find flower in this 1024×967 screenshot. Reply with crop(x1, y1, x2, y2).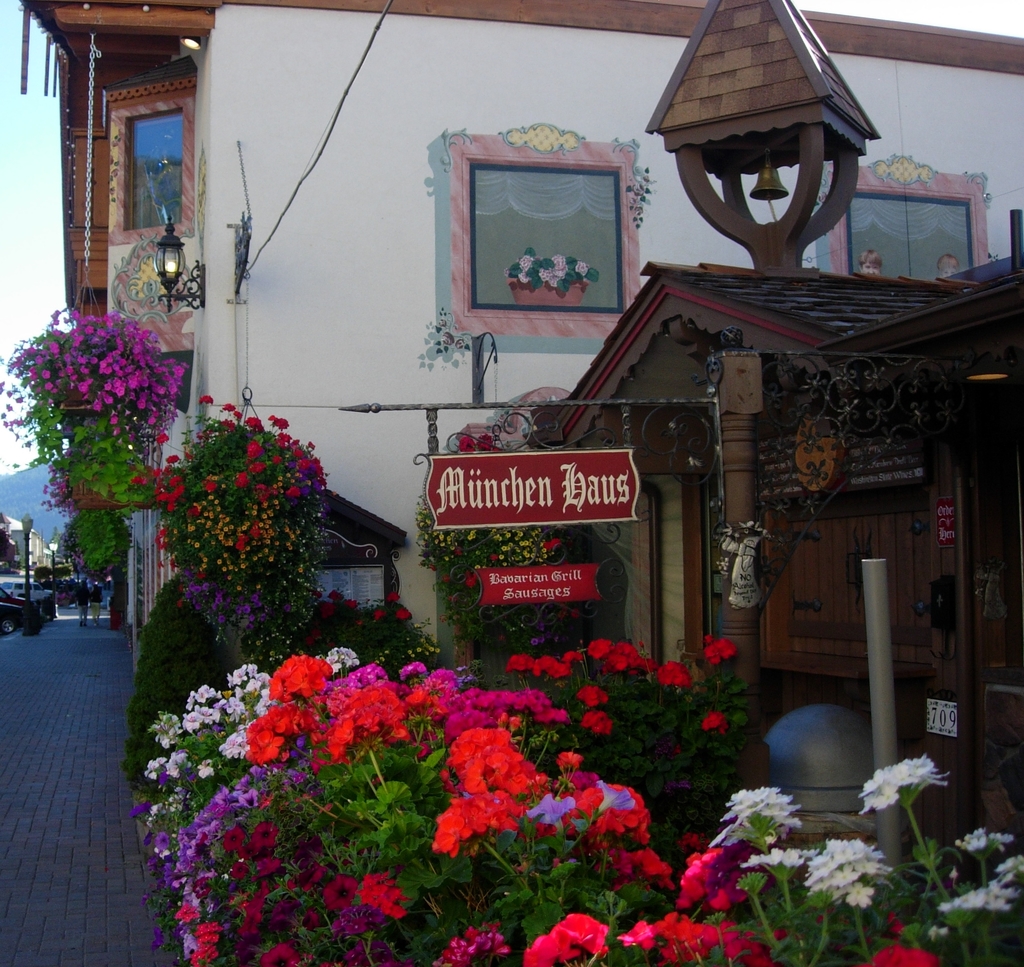
crop(538, 619, 547, 632).
